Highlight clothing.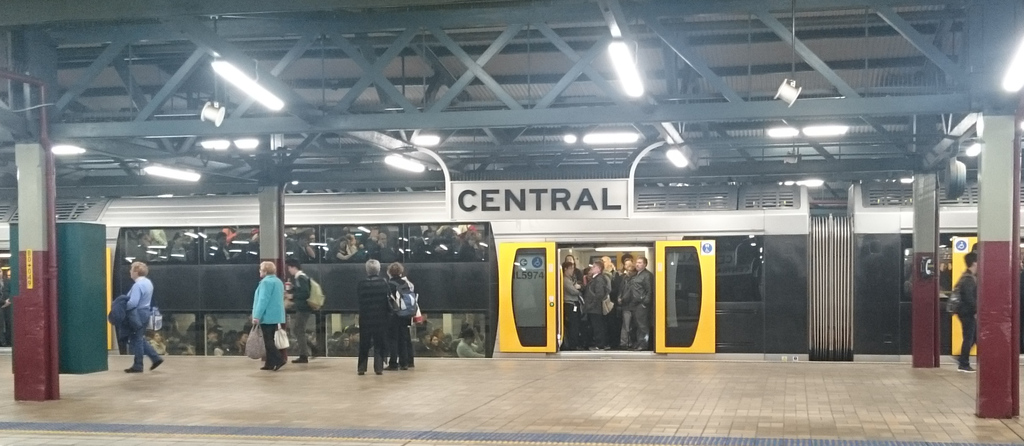
Highlighted region: select_region(257, 324, 280, 371).
